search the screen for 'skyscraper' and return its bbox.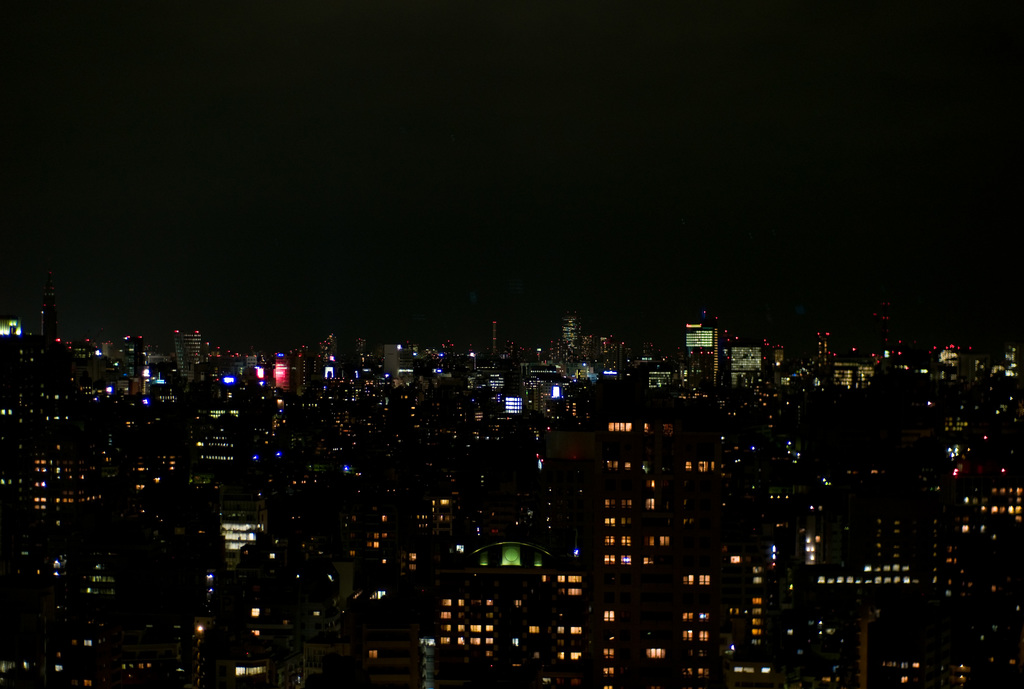
Found: x1=176 y1=330 x2=202 y2=378.
